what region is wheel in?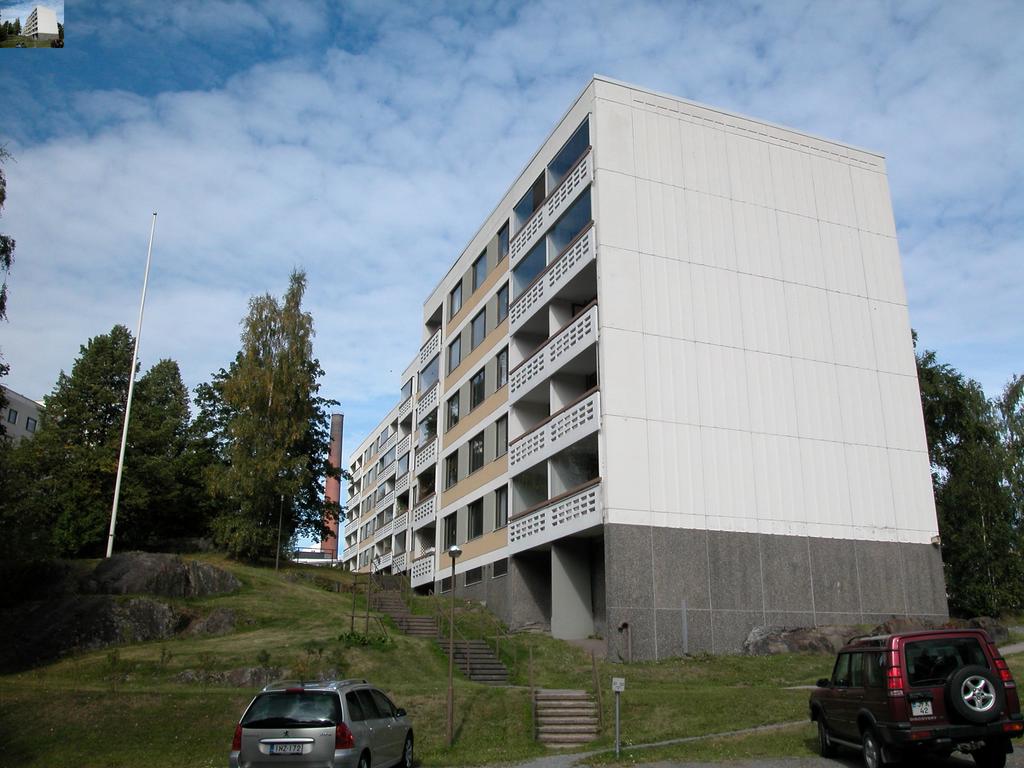
bbox=(860, 728, 890, 767).
